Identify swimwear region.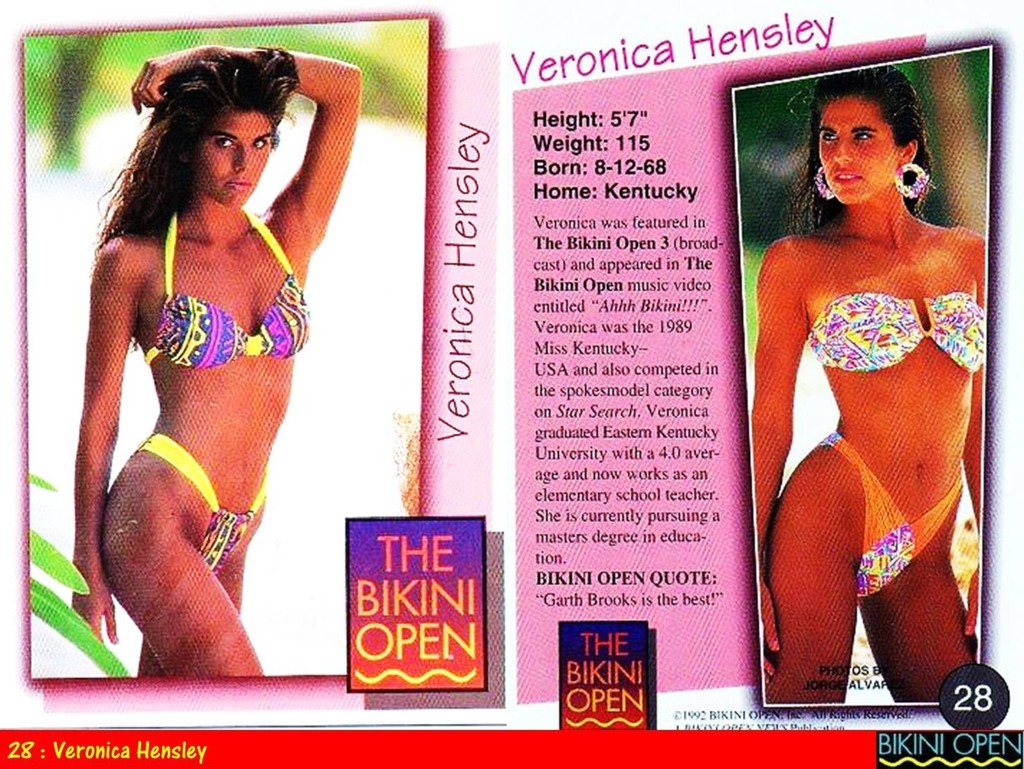
Region: [804, 287, 994, 379].
